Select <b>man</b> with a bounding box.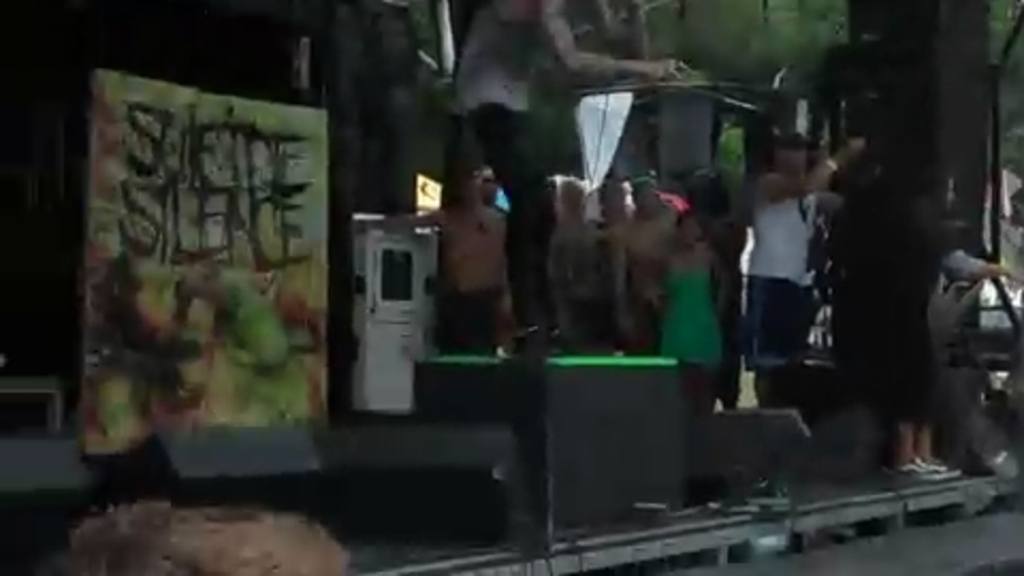
x1=747, y1=130, x2=866, y2=405.
